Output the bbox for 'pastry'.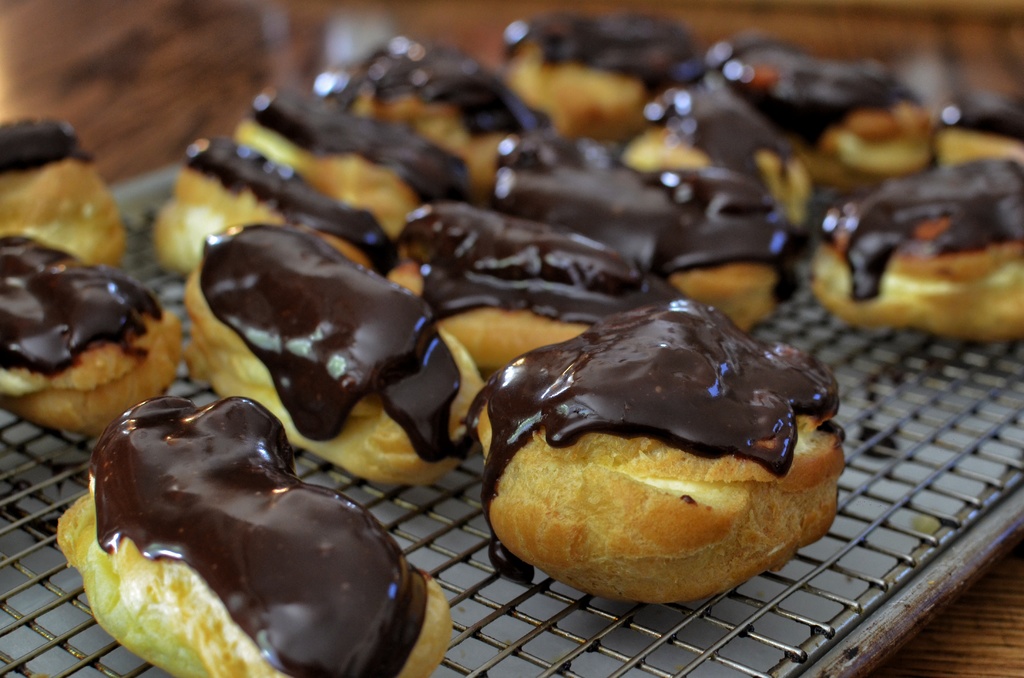
149/137/417/297.
